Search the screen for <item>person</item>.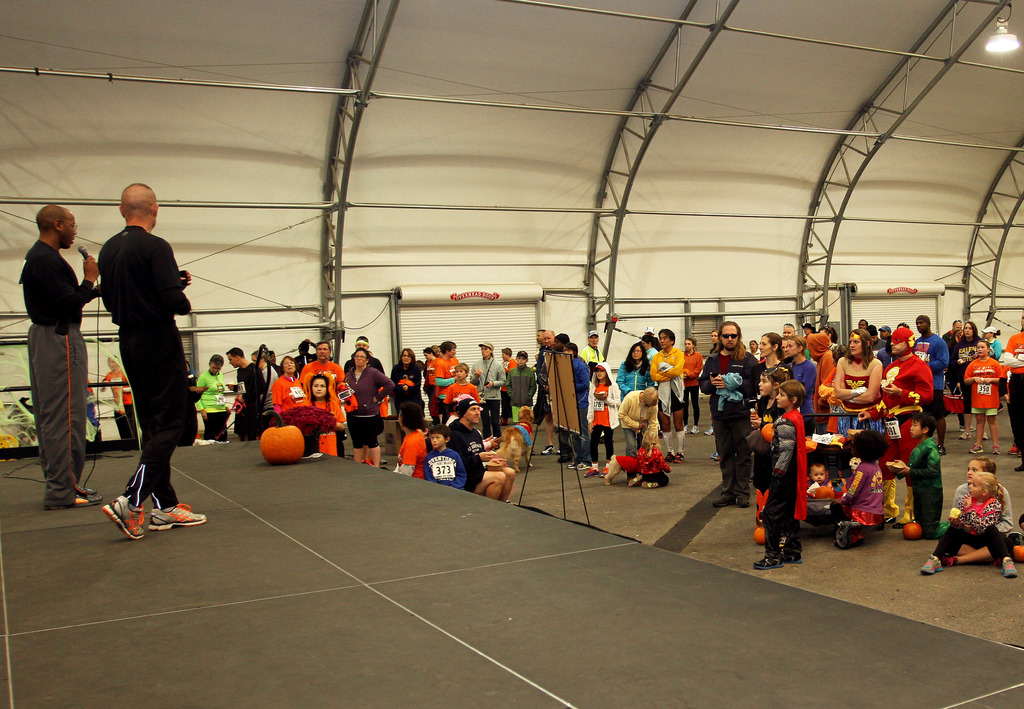
Found at 419, 434, 481, 485.
